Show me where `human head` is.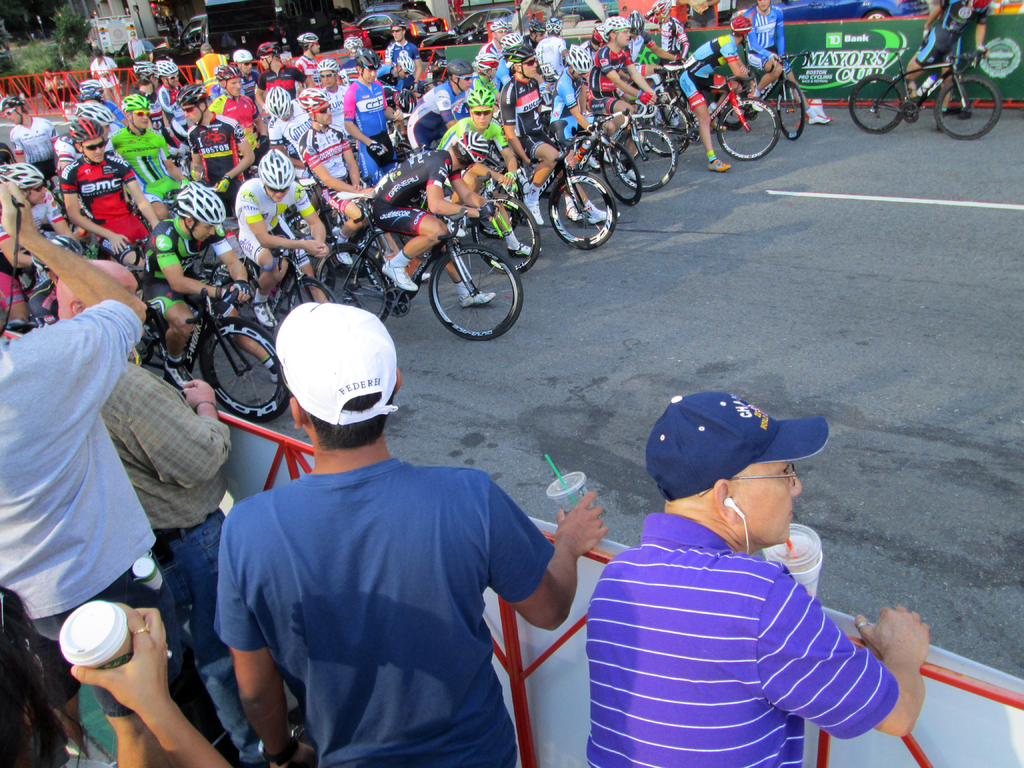
`human head` is at (650, 0, 678, 29).
